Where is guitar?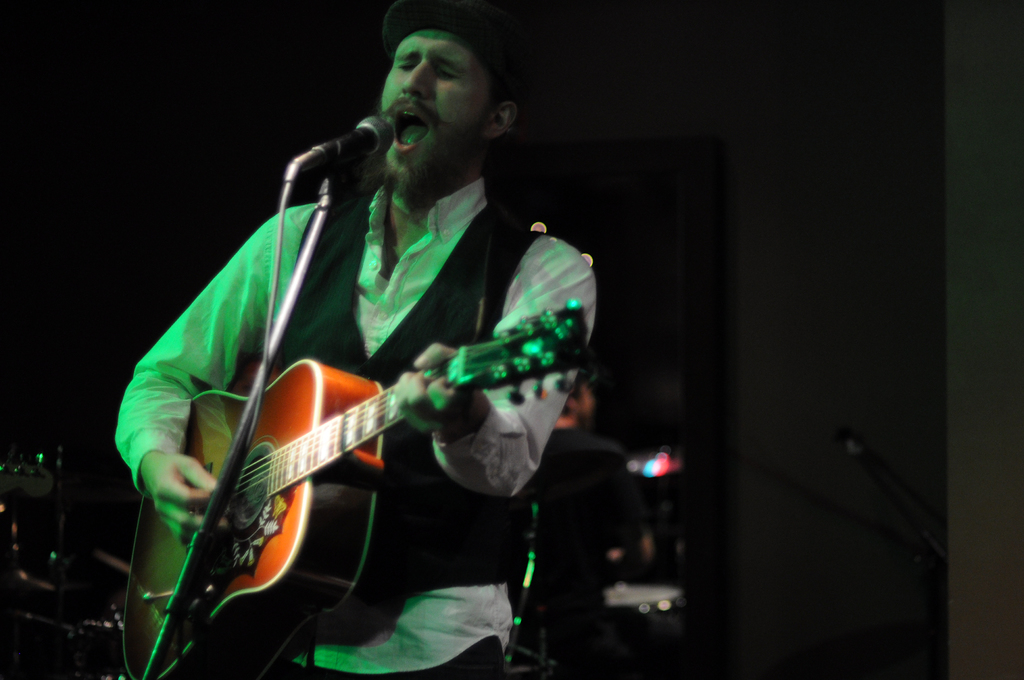
(left=122, top=298, right=588, bottom=679).
